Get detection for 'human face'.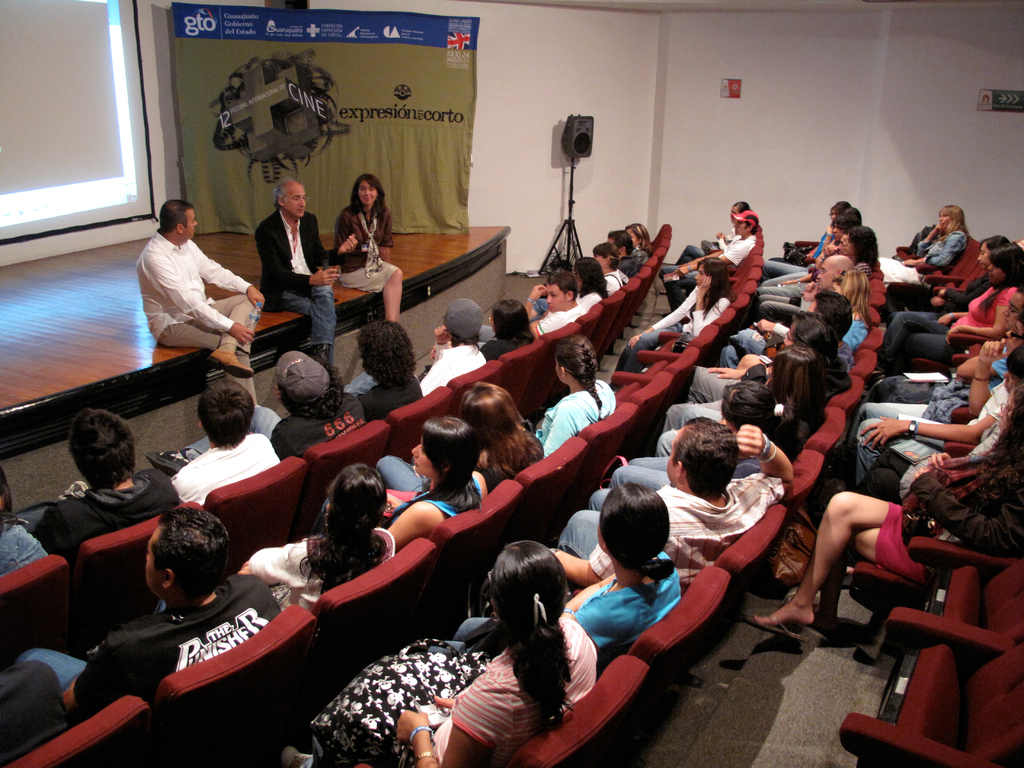
Detection: (x1=186, y1=207, x2=197, y2=237).
